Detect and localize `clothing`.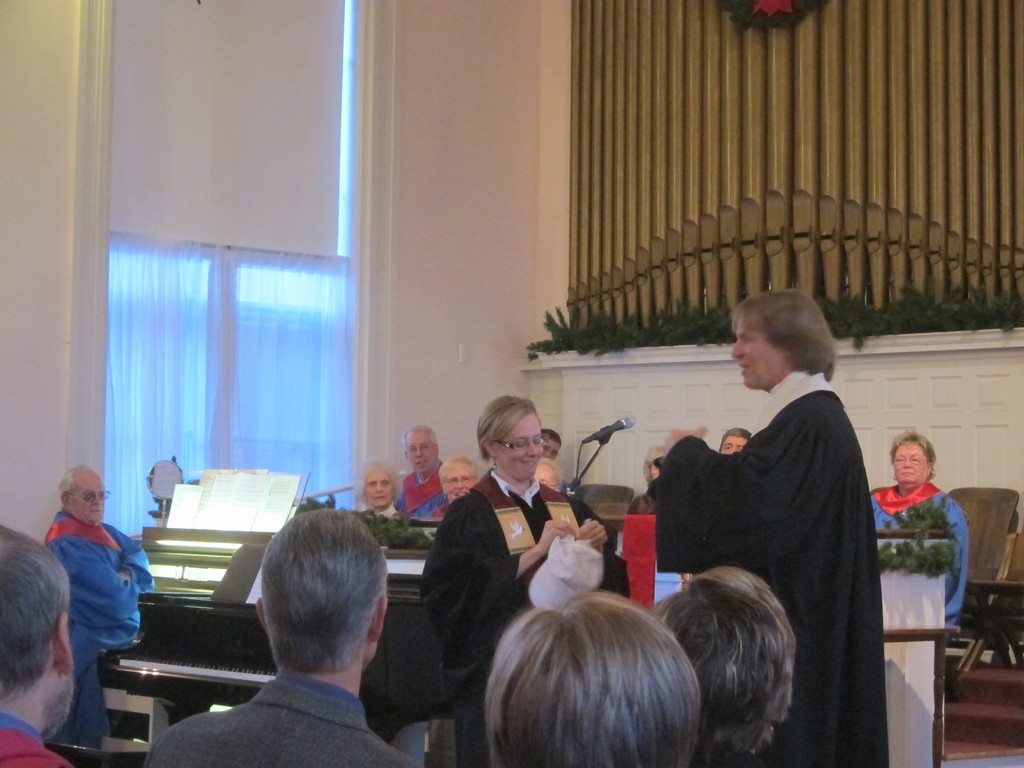
Localized at detection(144, 671, 422, 767).
